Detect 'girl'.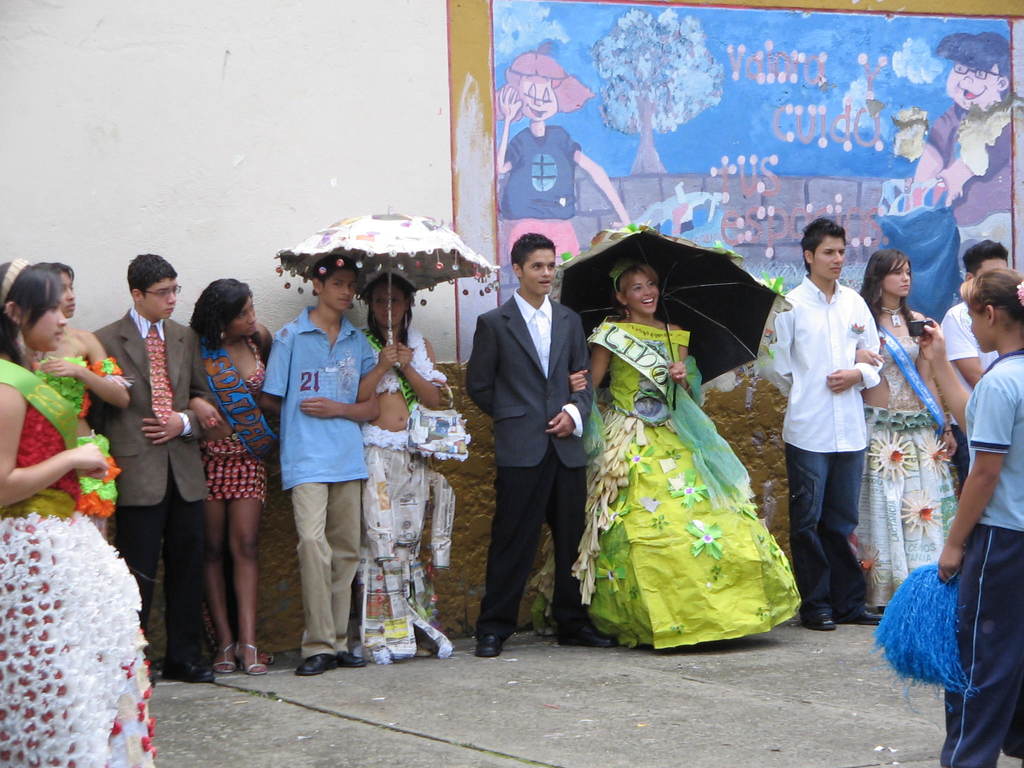
Detected at detection(356, 269, 469, 671).
